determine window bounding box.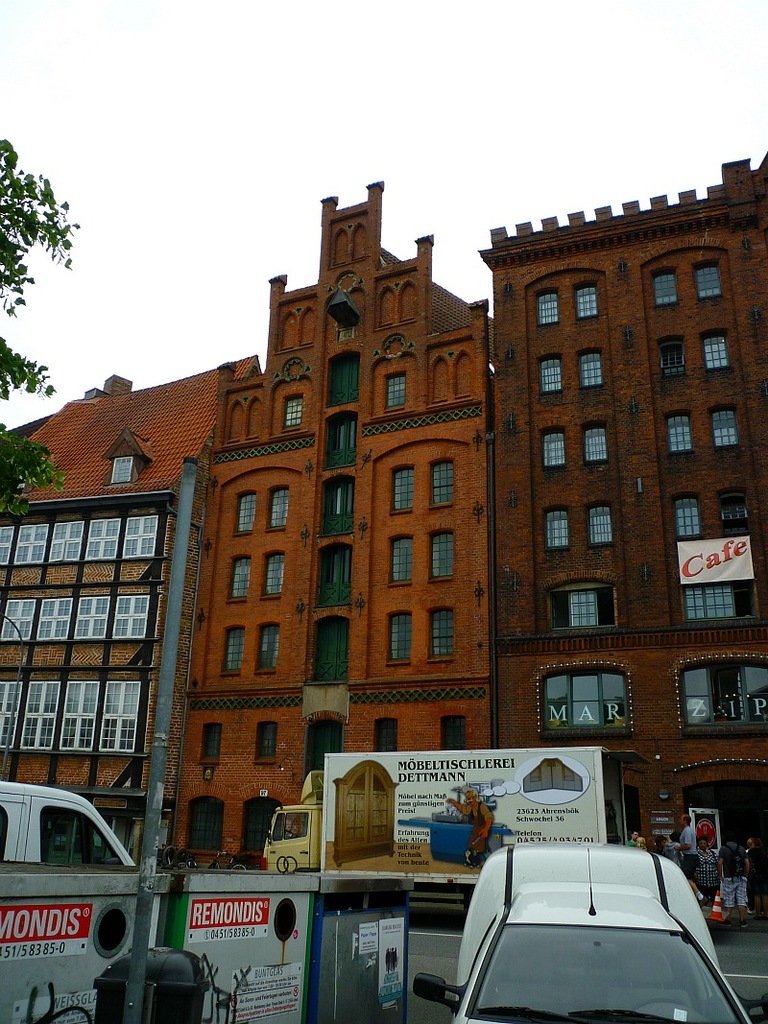
Determined: (left=661, top=332, right=684, bottom=378).
